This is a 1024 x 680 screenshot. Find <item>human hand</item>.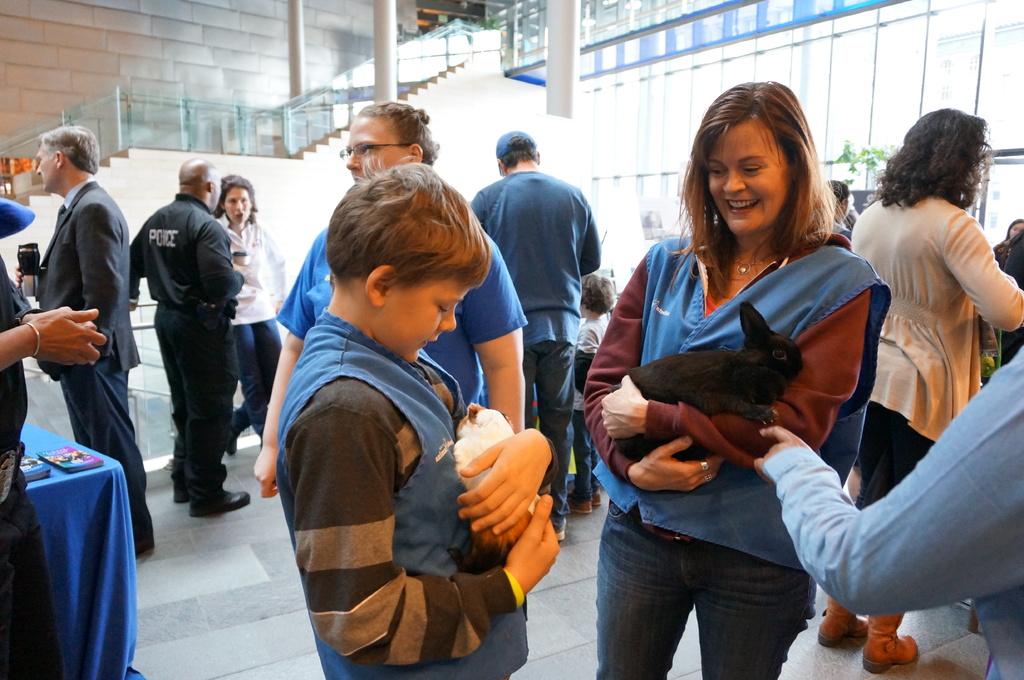
Bounding box: <bbox>230, 262, 252, 285</bbox>.
